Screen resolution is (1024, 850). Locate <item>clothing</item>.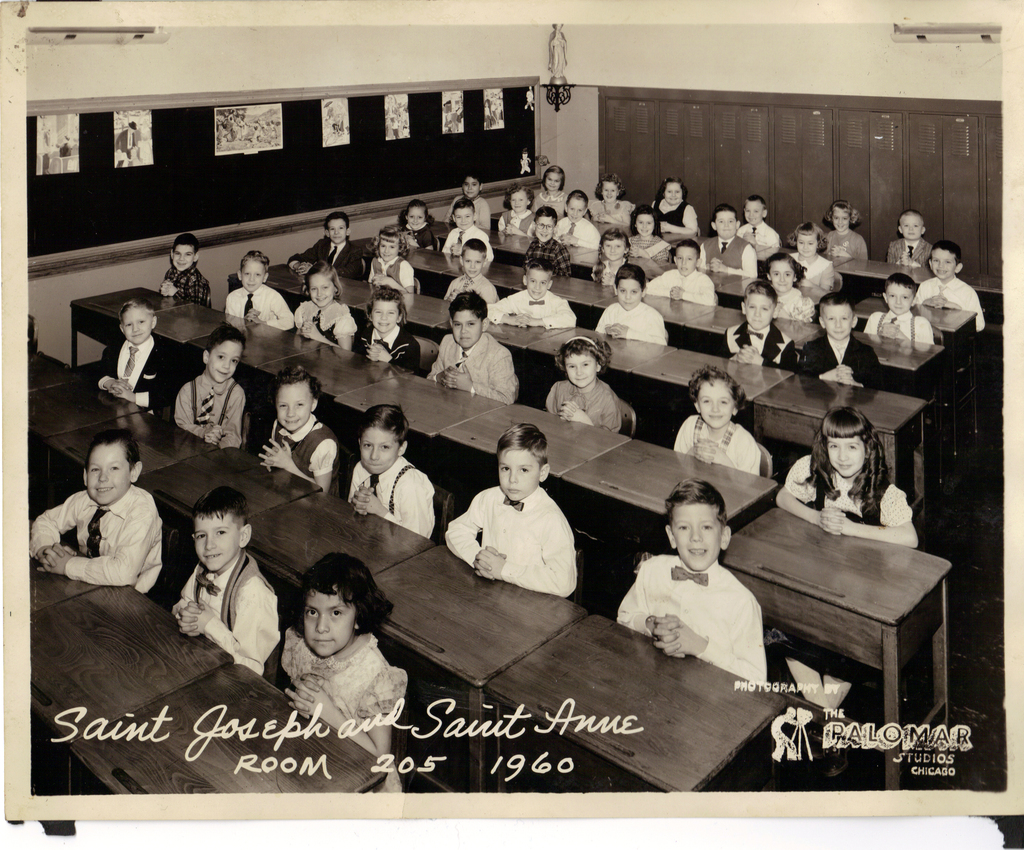
rect(785, 452, 910, 524).
